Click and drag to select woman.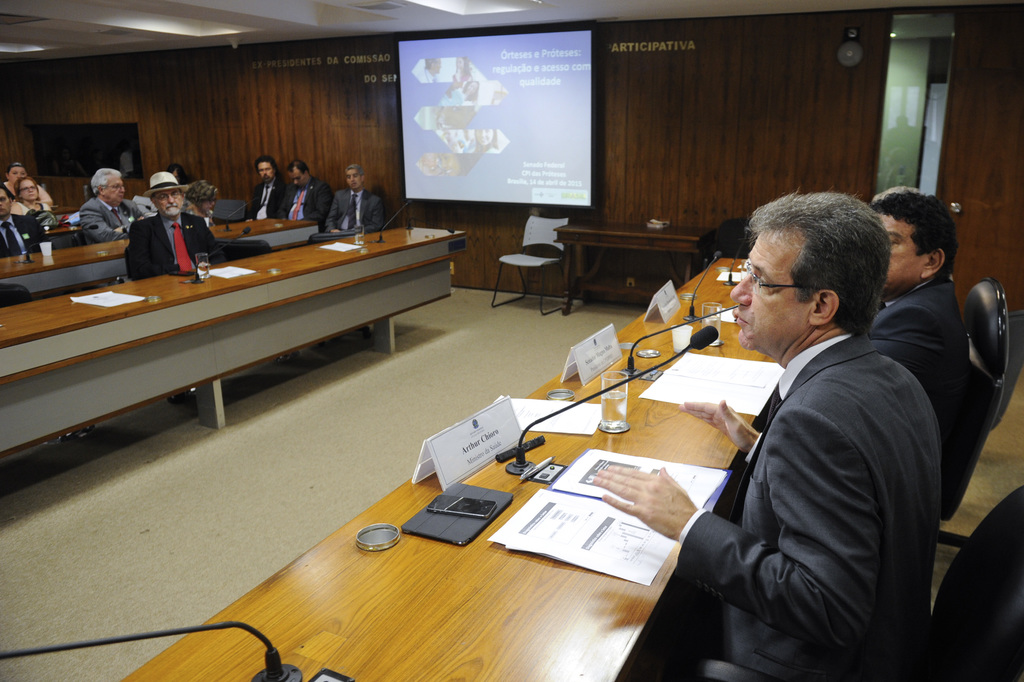
Selection: 438, 155, 469, 183.
